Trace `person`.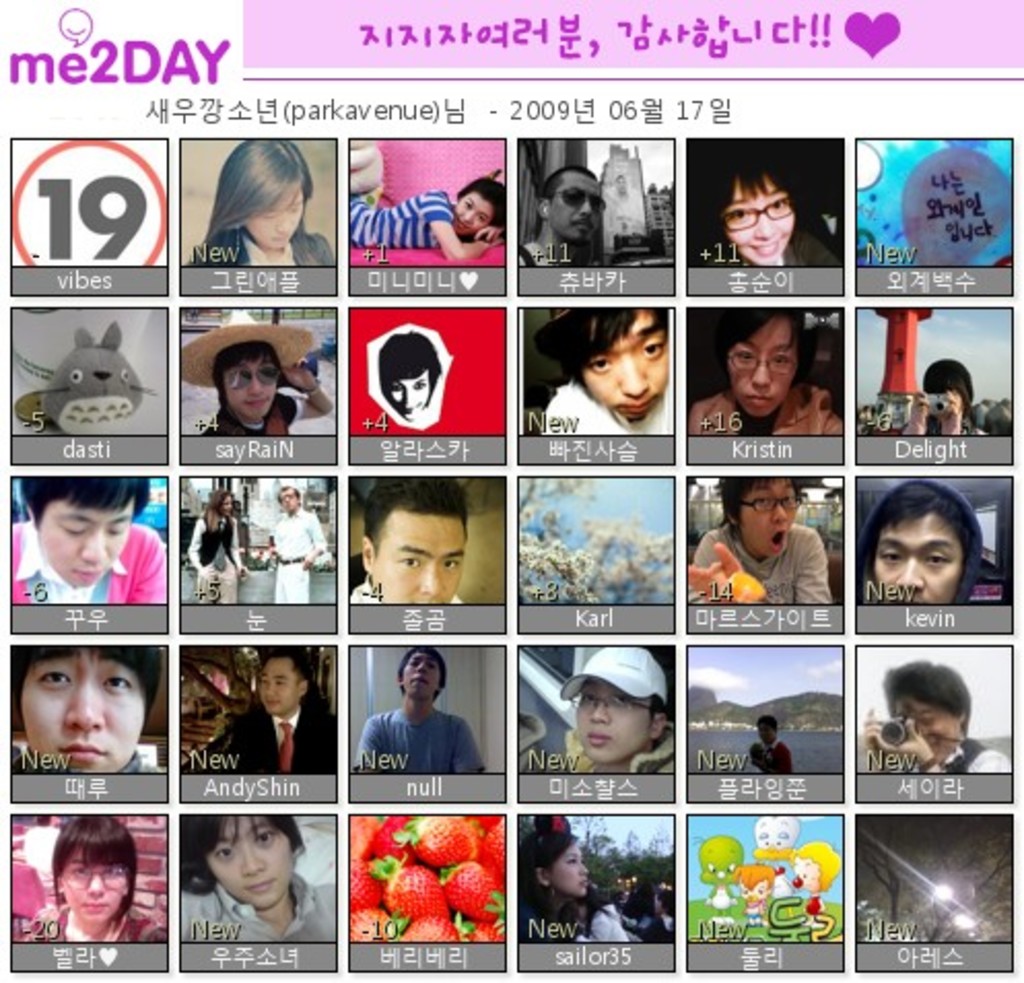
Traced to <region>511, 165, 602, 272</region>.
